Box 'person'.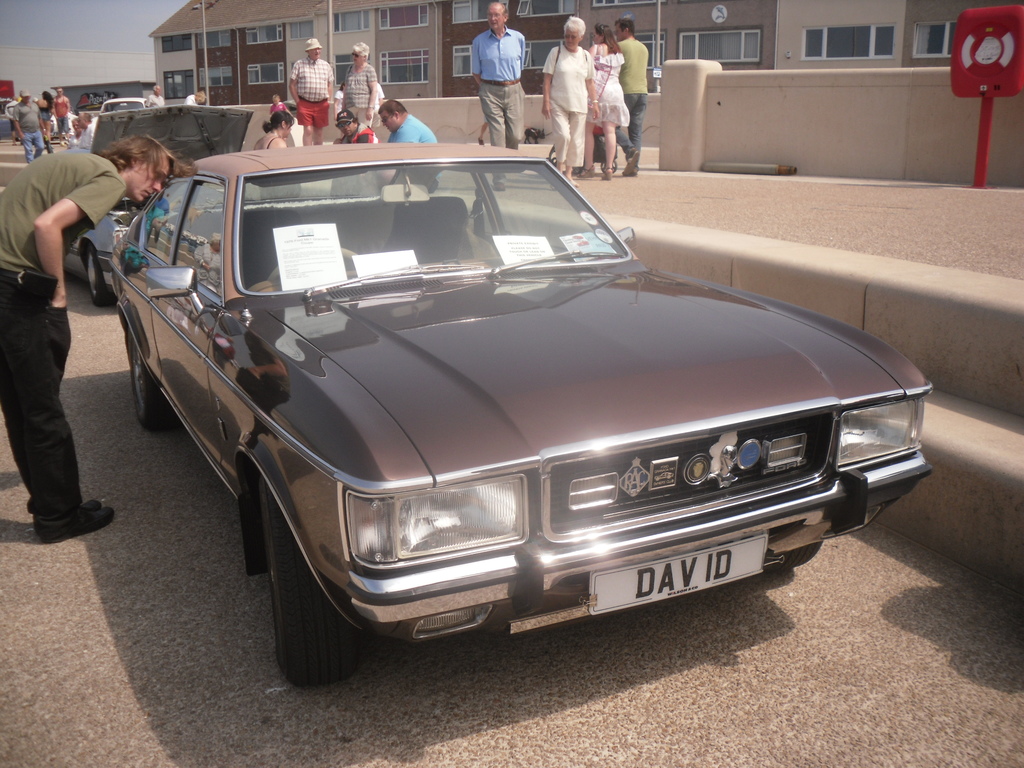
[x1=342, y1=42, x2=380, y2=134].
